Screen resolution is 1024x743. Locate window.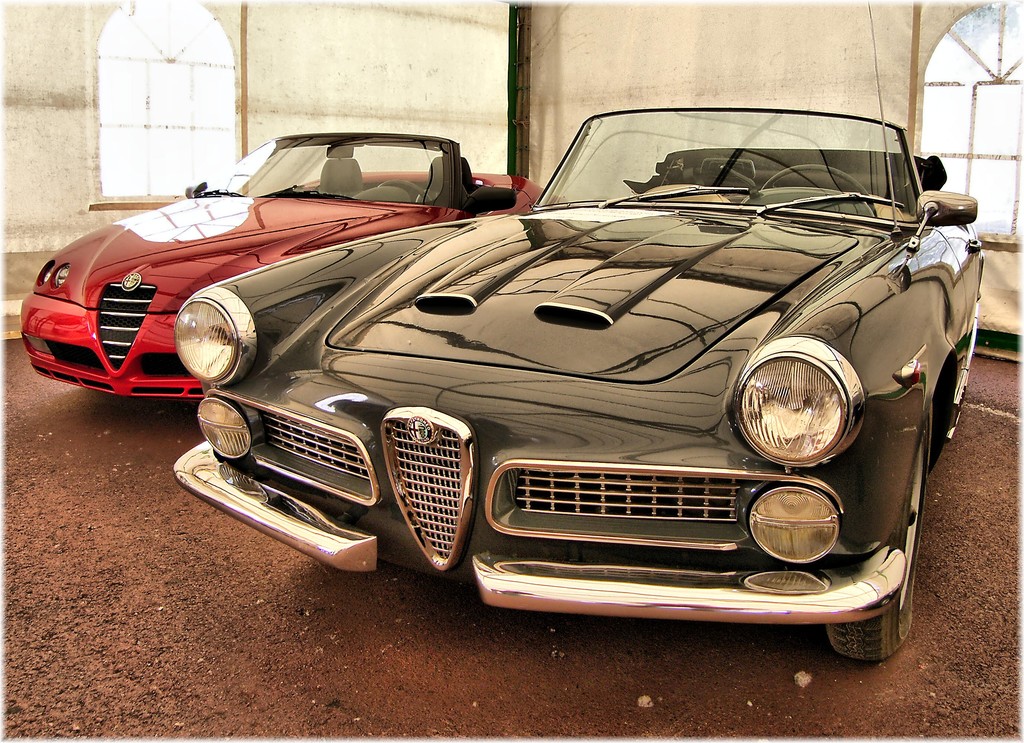
[left=929, top=0, right=1018, bottom=236].
